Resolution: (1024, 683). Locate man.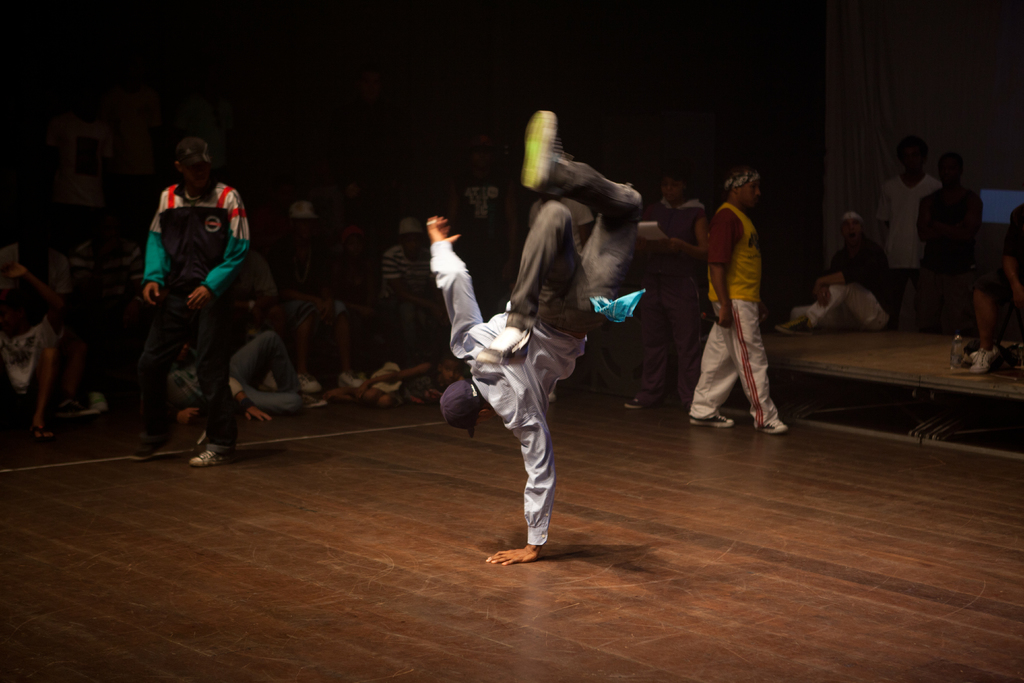
rect(429, 108, 644, 567).
